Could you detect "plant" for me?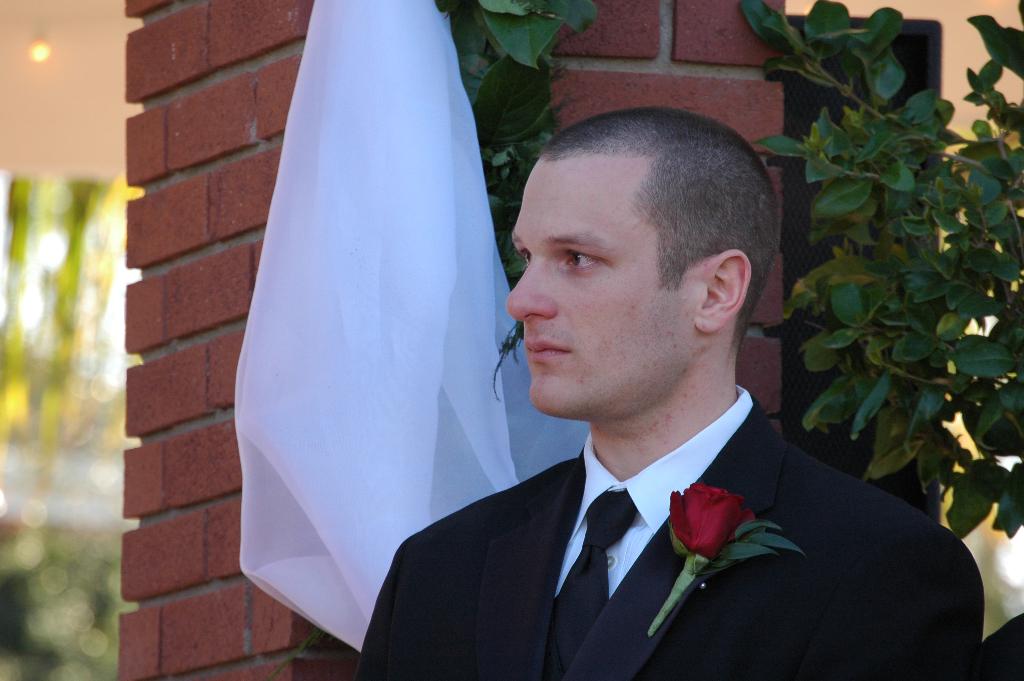
Detection result: [731, 0, 1023, 537].
